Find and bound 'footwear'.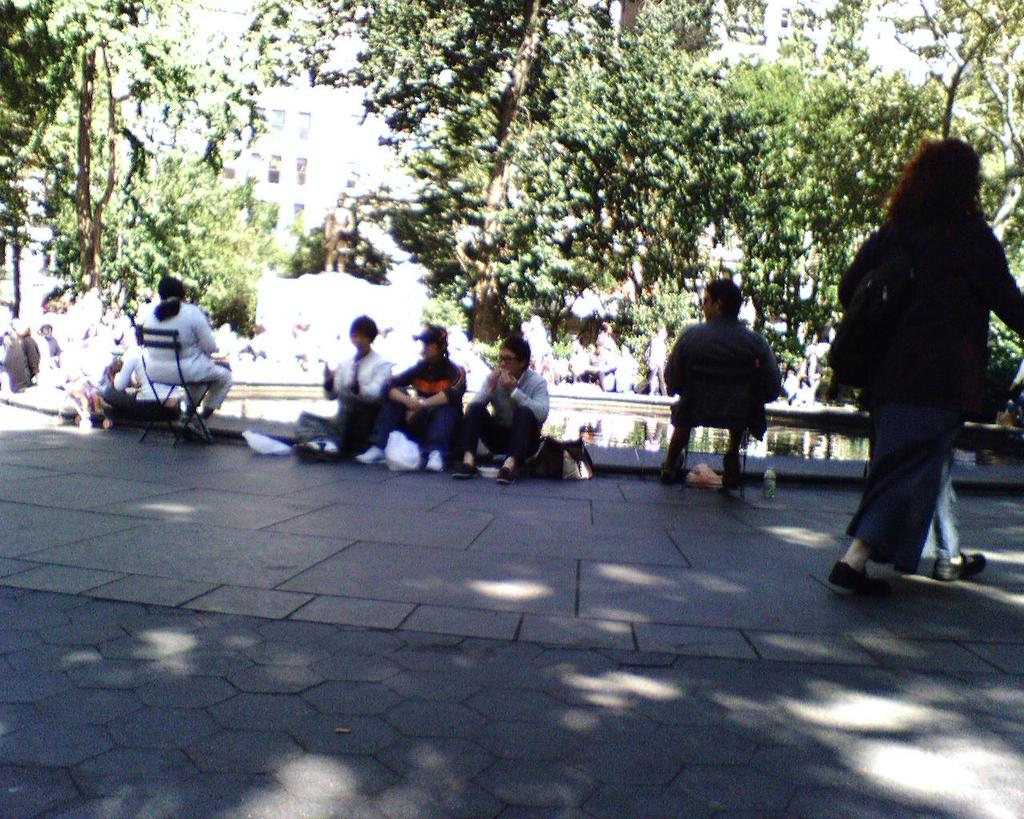
Bound: (left=722, top=455, right=742, bottom=492).
